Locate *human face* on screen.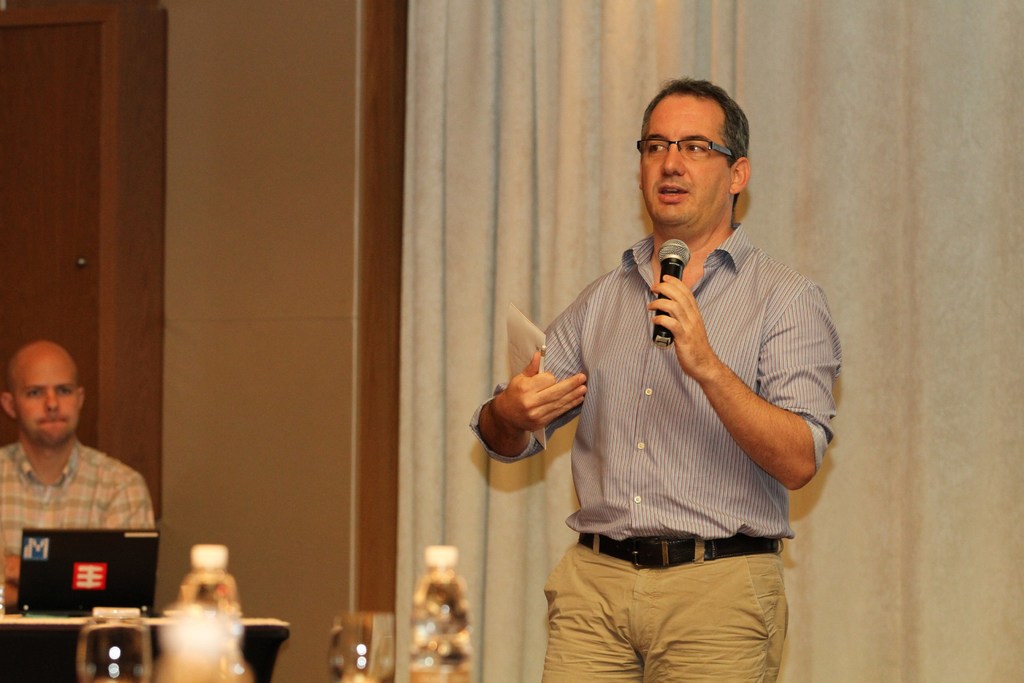
On screen at detection(13, 352, 76, 443).
